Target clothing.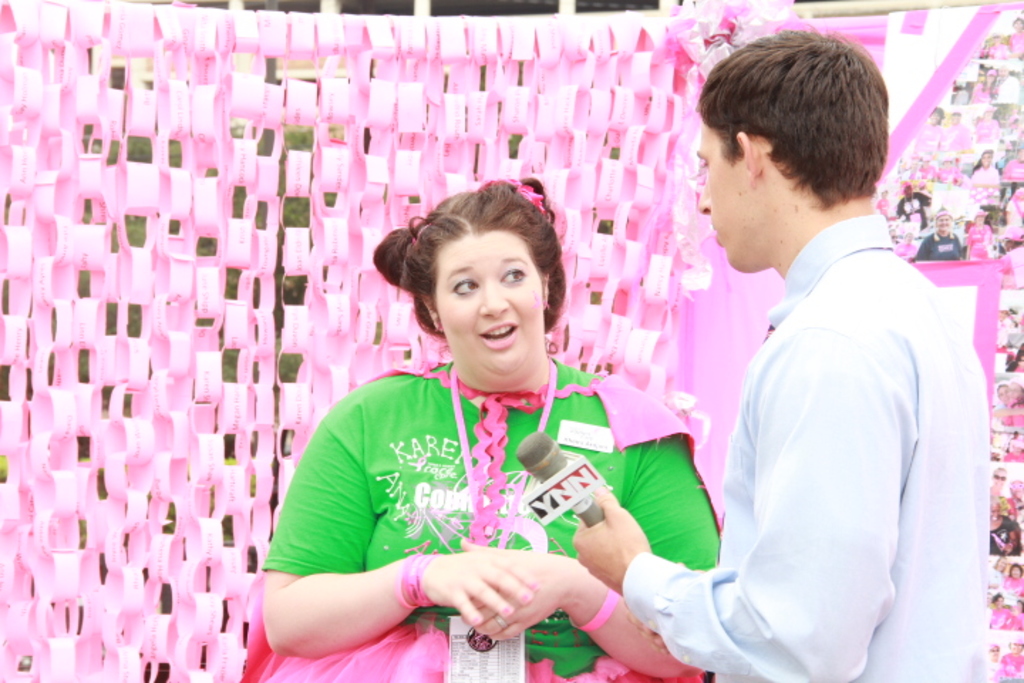
Target region: bbox(963, 221, 994, 260).
